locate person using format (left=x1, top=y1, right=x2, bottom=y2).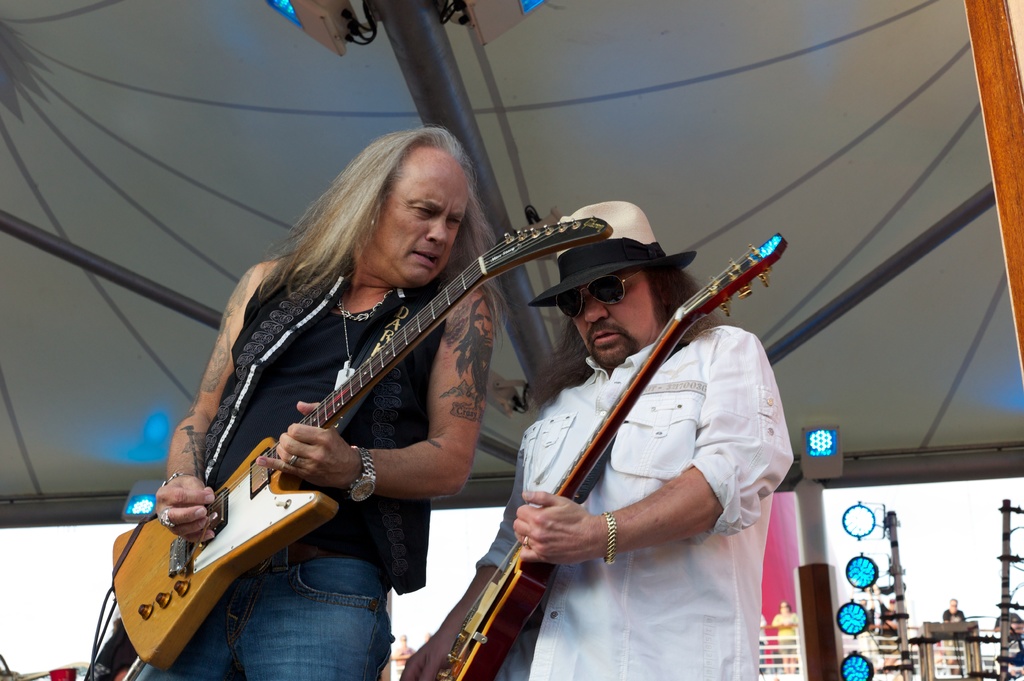
(left=940, top=592, right=965, bottom=621).
